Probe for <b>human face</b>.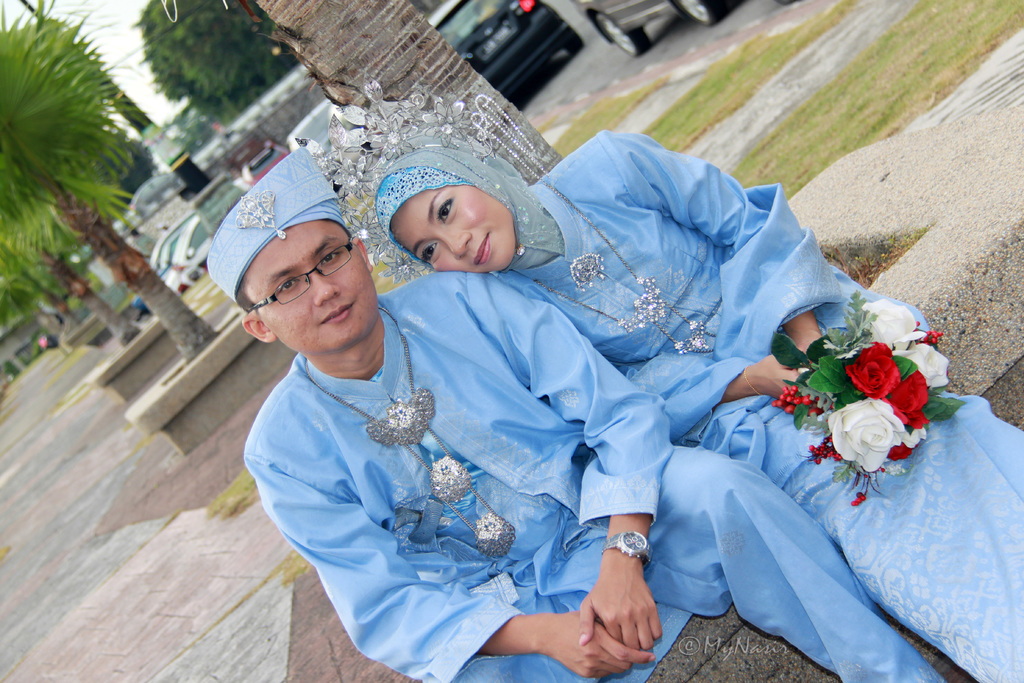
Probe result: detection(240, 224, 378, 352).
